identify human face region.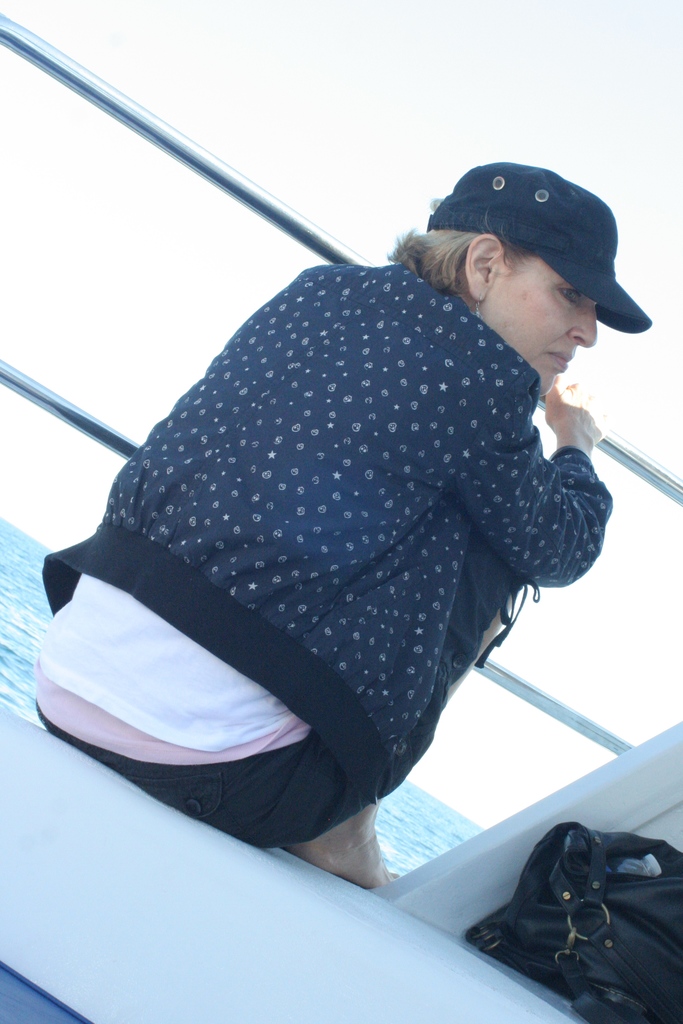
Region: 485/263/595/392.
